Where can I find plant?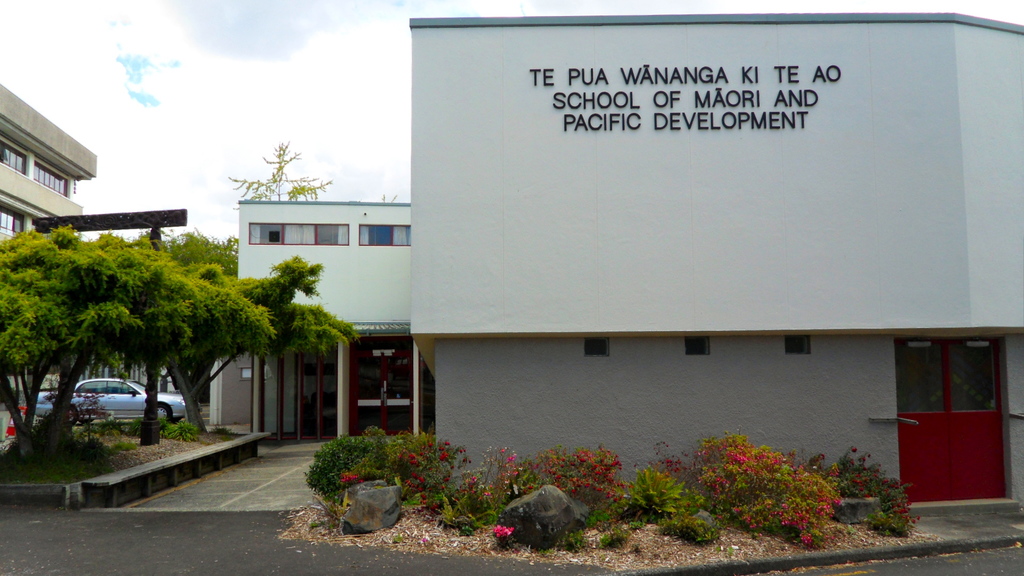
You can find it at [left=387, top=425, right=419, bottom=479].
